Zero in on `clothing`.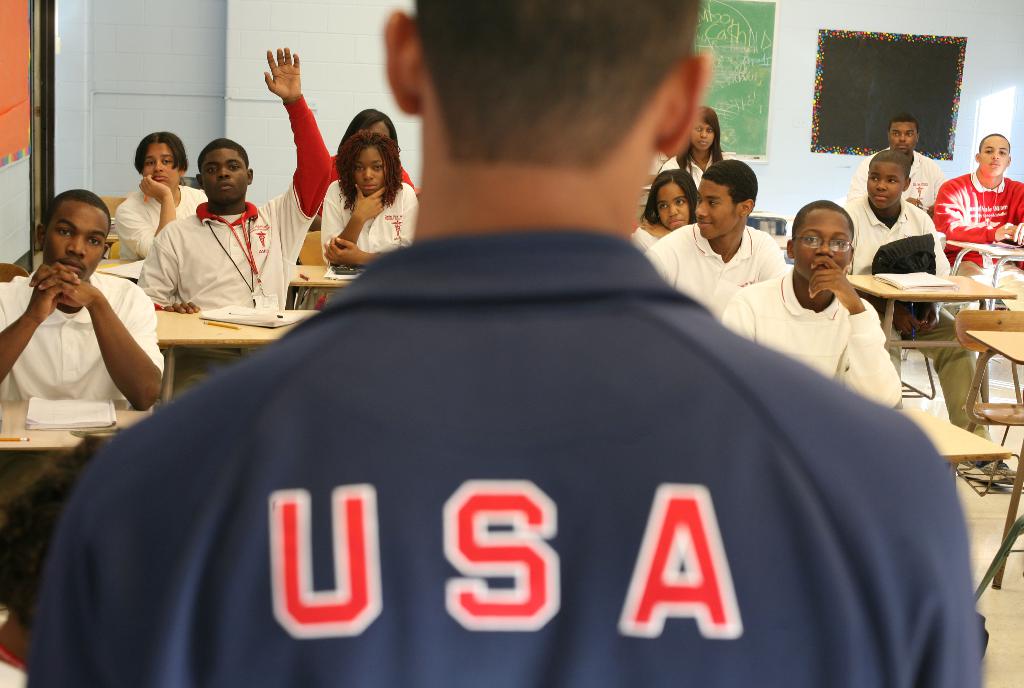
Zeroed in: l=316, t=151, r=414, b=222.
